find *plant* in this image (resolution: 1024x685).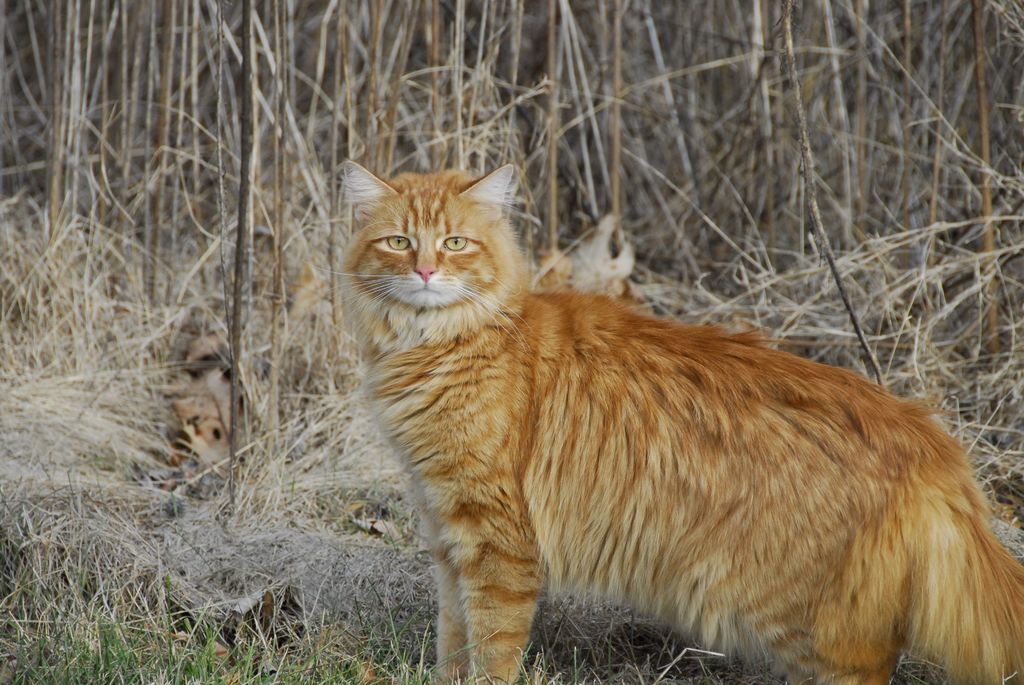
select_region(0, 0, 1023, 684).
